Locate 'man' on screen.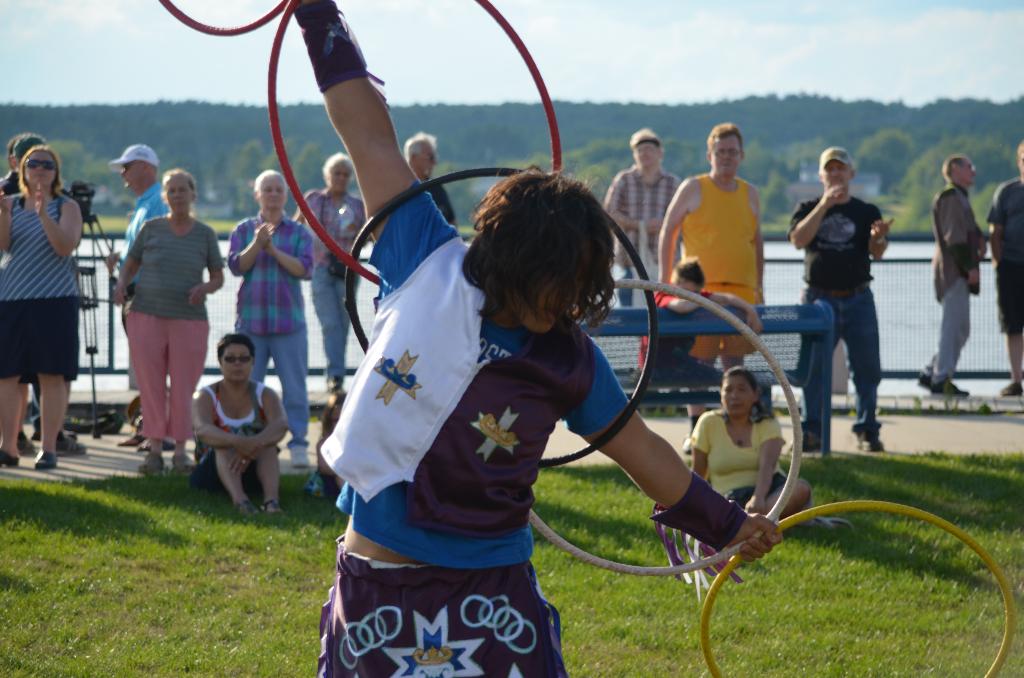
On screen at (x1=224, y1=168, x2=324, y2=472).
